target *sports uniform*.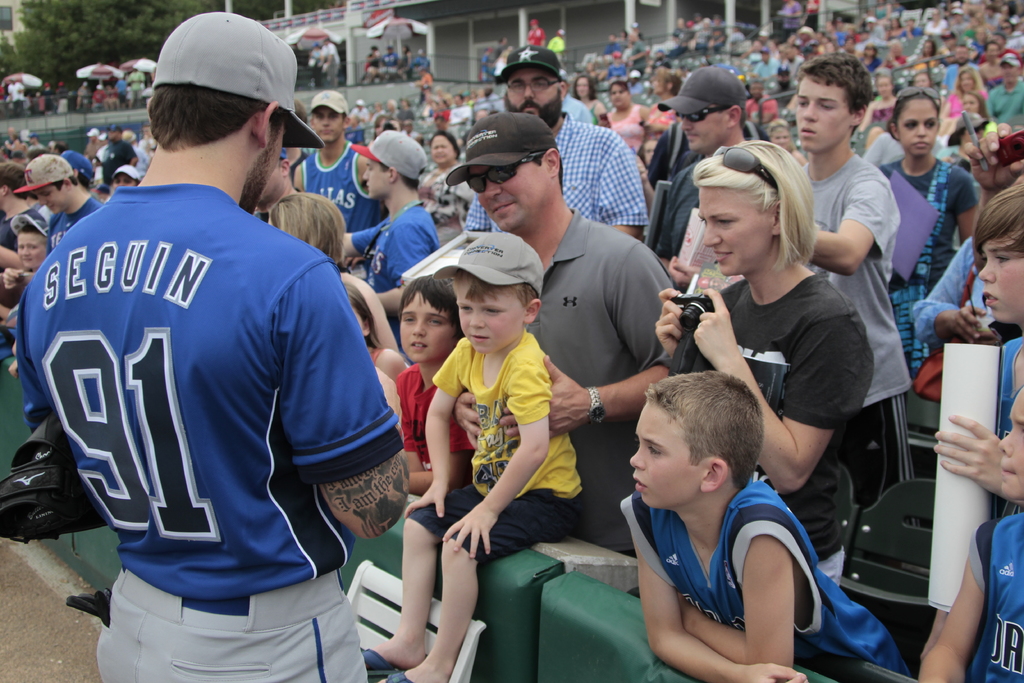
Target region: [16, 155, 106, 258].
